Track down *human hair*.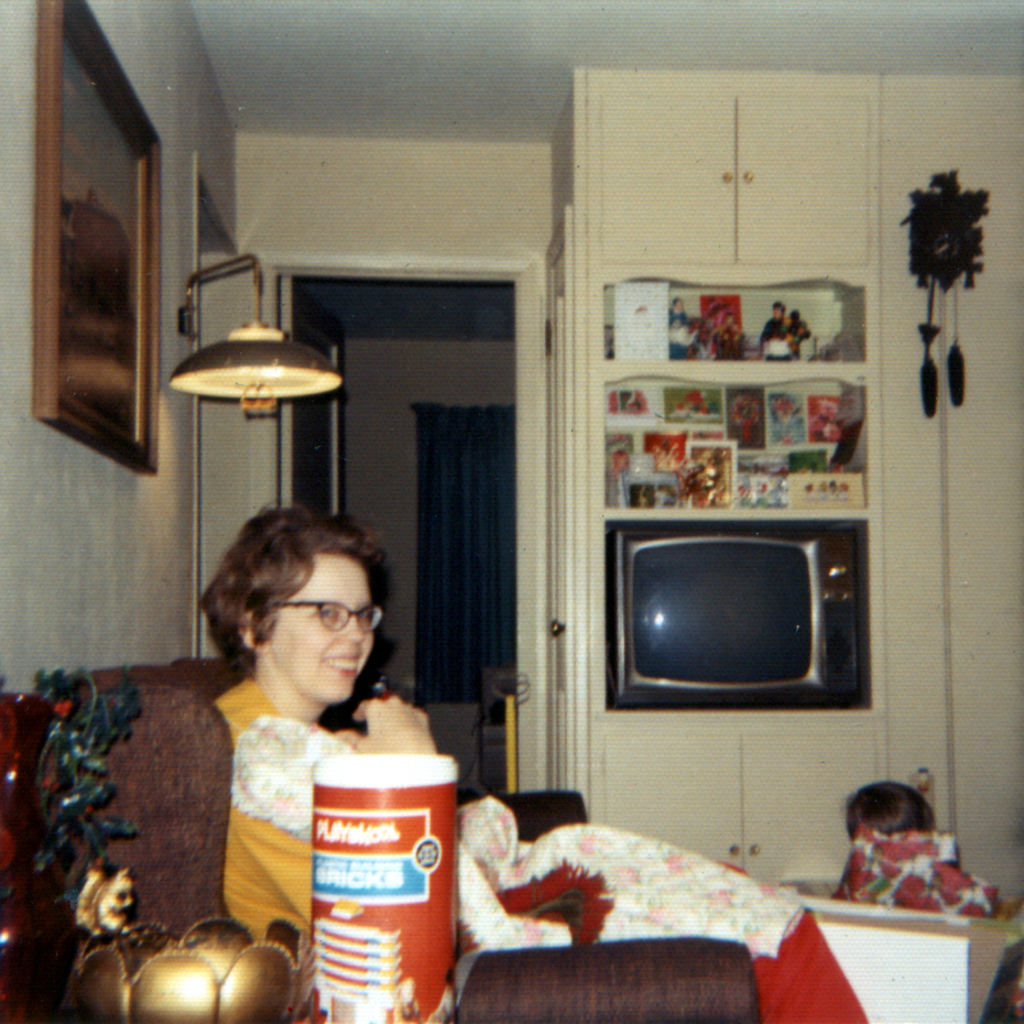
Tracked to {"x1": 194, "y1": 518, "x2": 388, "y2": 725}.
